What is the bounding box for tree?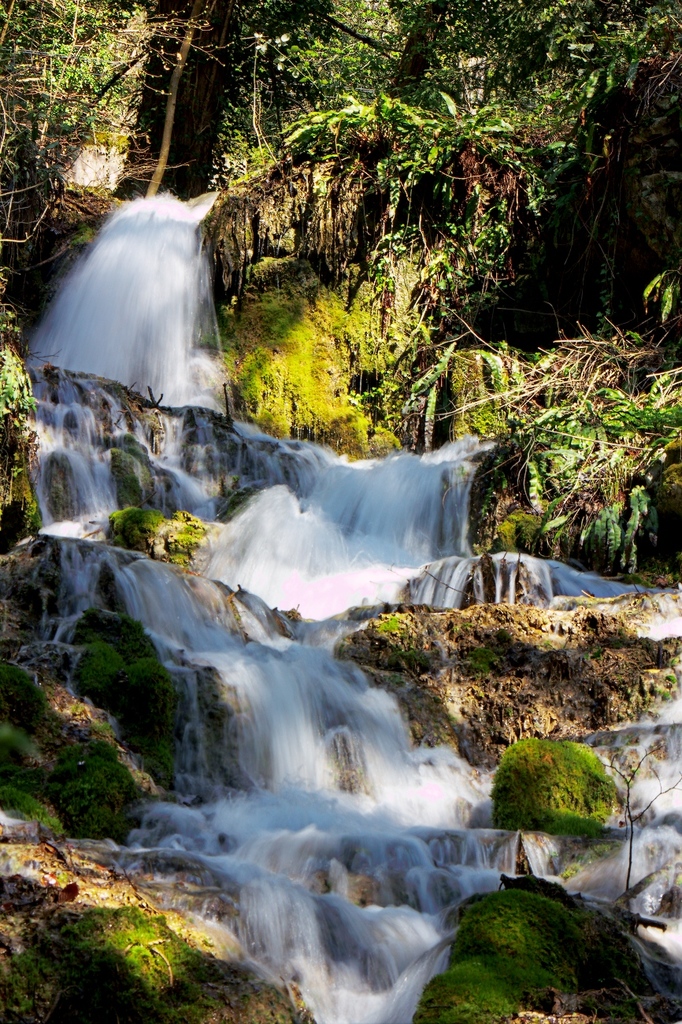
left=114, top=0, right=241, bottom=201.
